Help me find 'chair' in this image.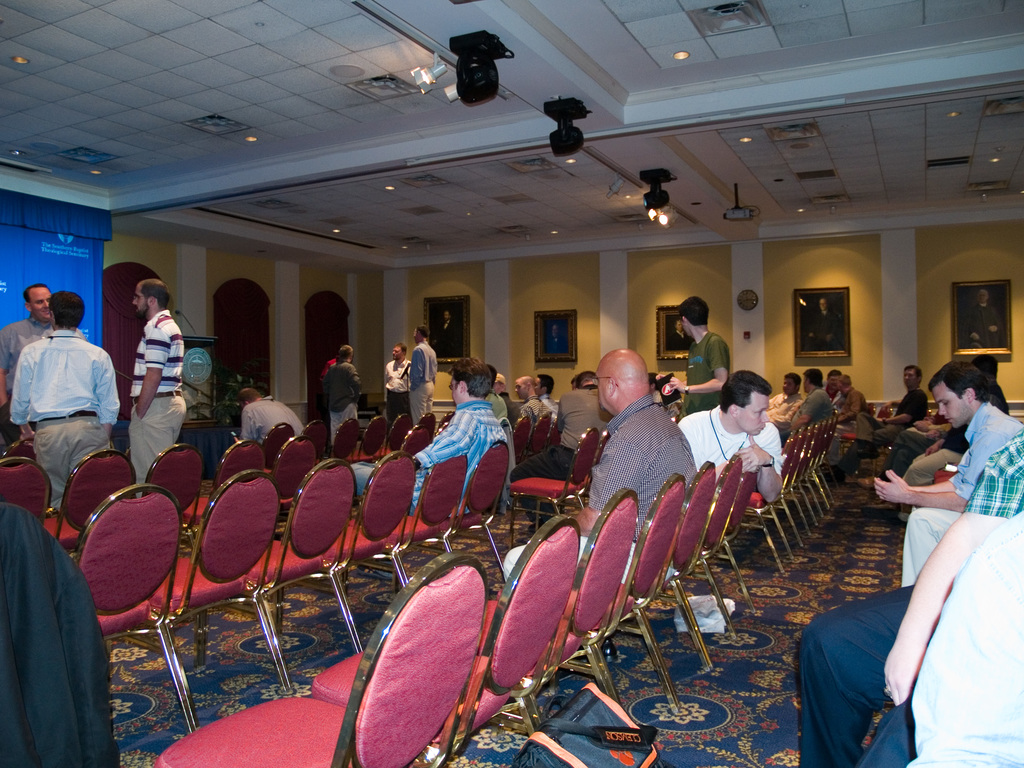
Found it: locate(788, 420, 821, 526).
